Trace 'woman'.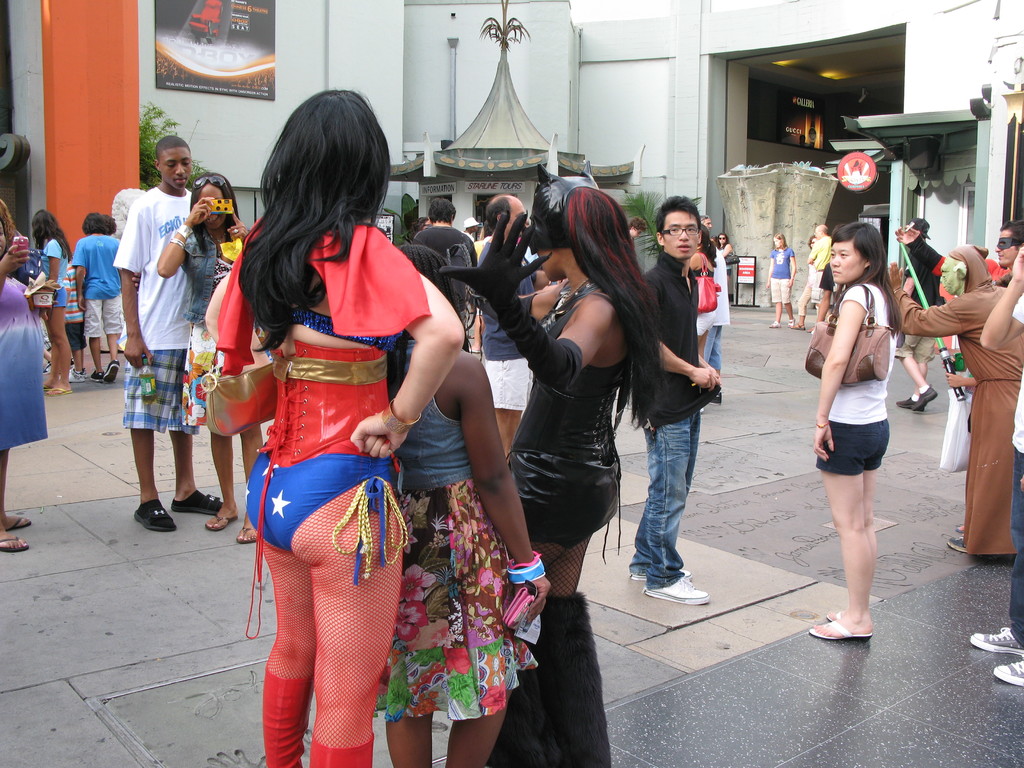
Traced to 154, 166, 261, 545.
